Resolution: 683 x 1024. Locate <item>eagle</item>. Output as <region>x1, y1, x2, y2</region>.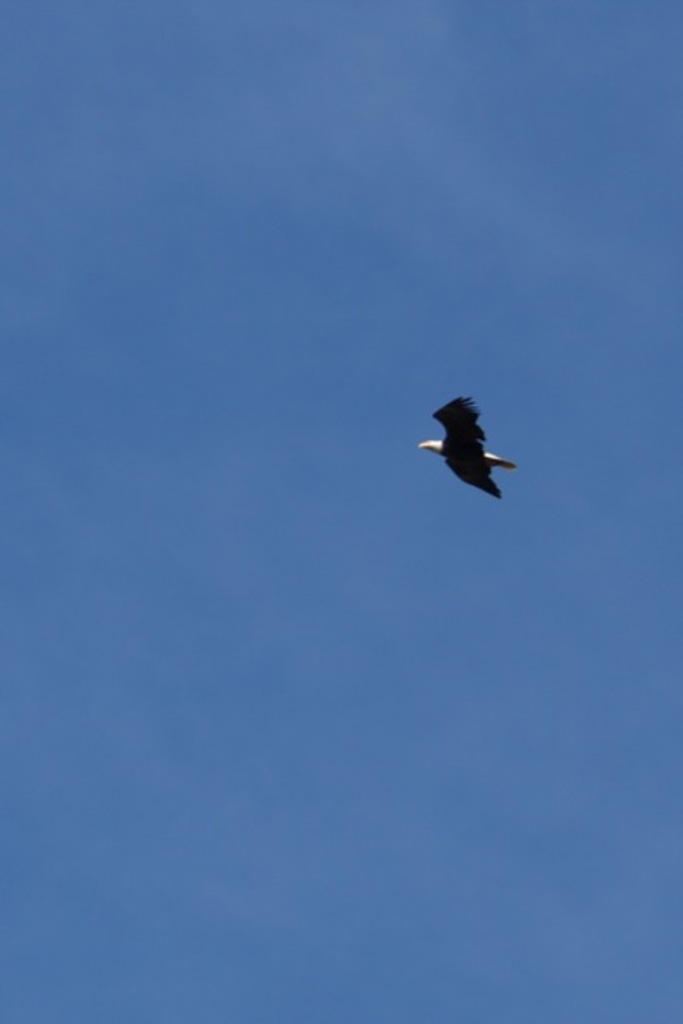
<region>413, 387, 521, 507</region>.
